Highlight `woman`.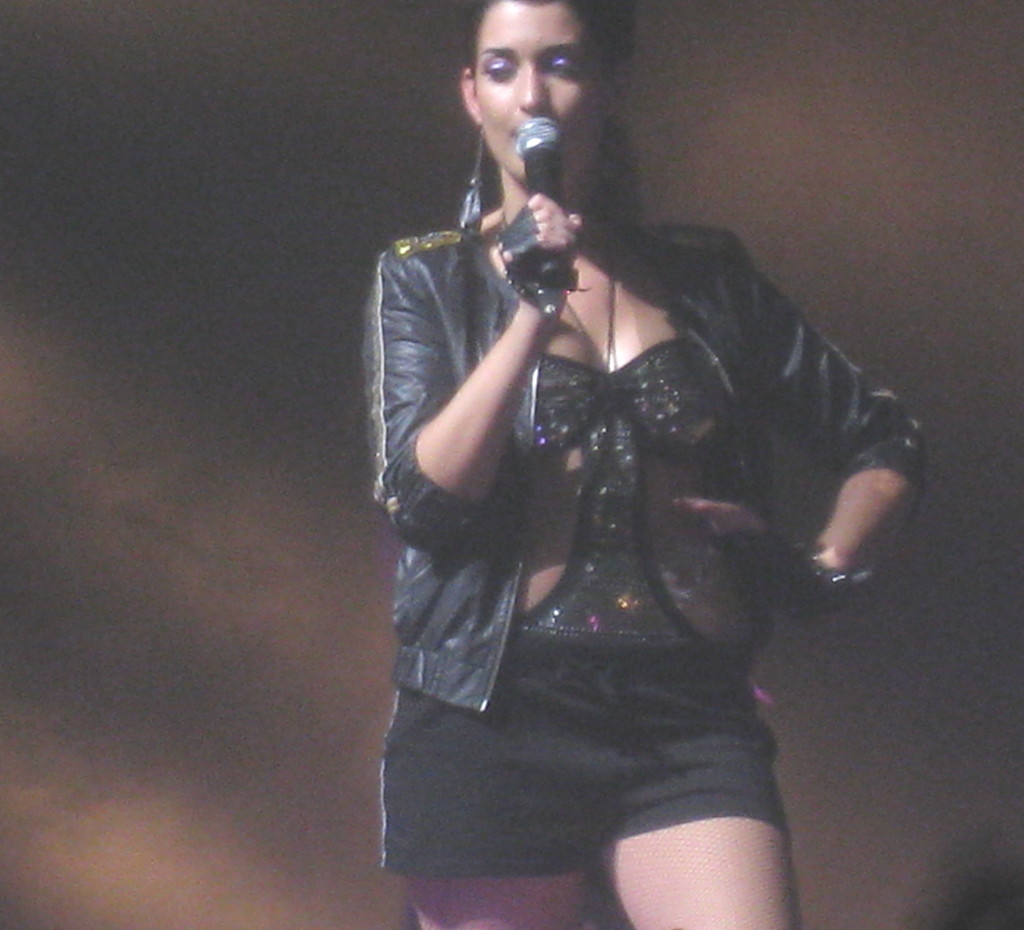
Highlighted region: bbox(339, 0, 923, 913).
